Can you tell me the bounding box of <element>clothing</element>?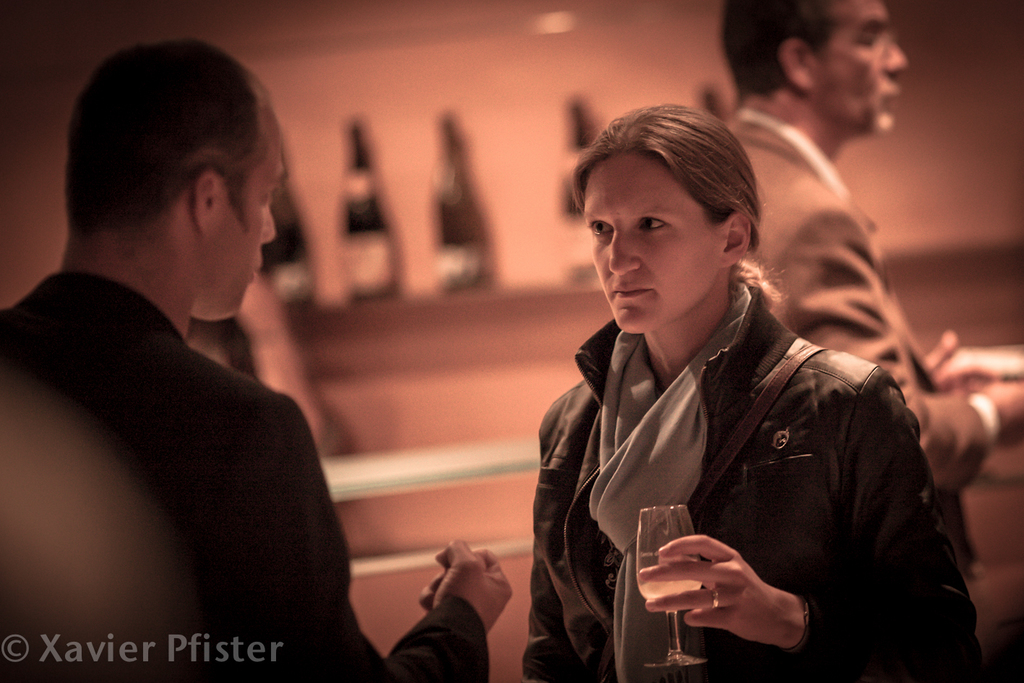
508 225 923 671.
